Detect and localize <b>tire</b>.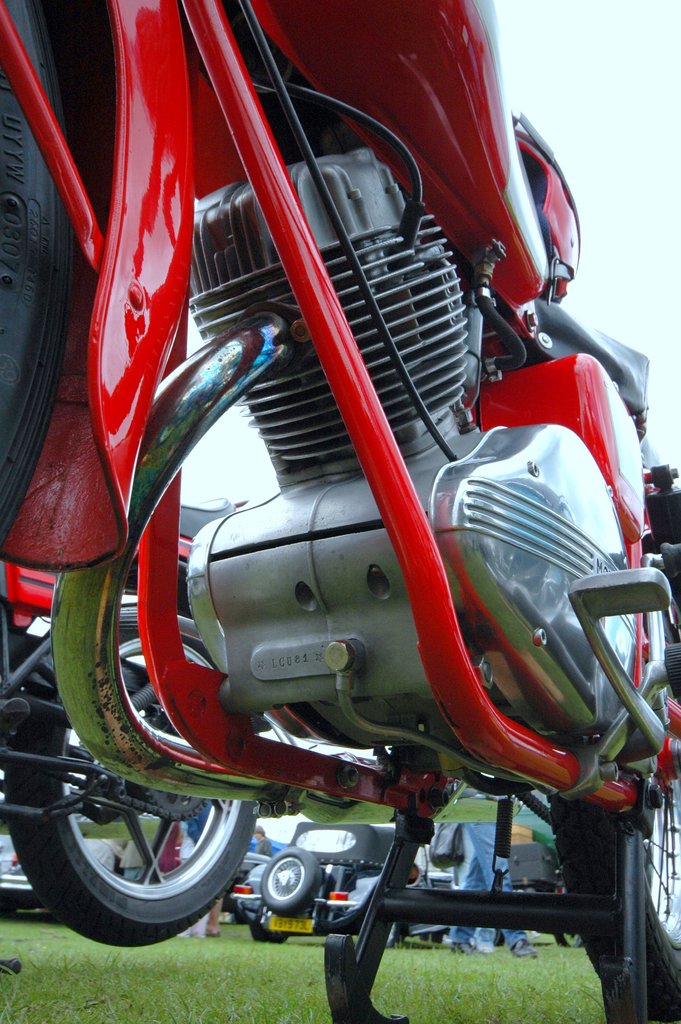
Localized at [262, 850, 320, 913].
